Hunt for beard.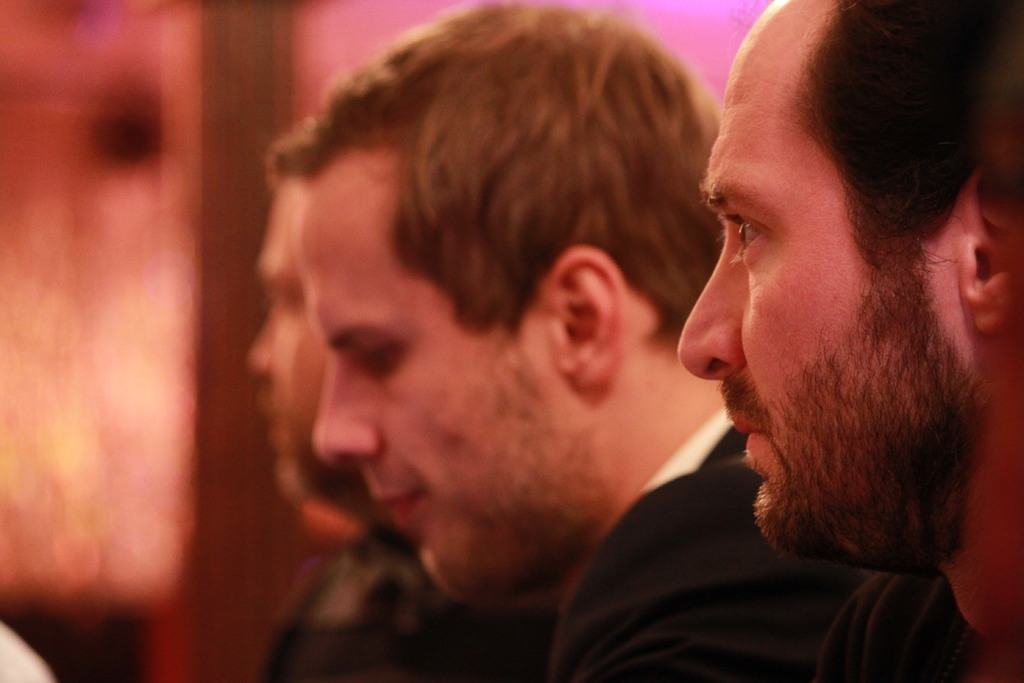
Hunted down at detection(725, 280, 981, 573).
